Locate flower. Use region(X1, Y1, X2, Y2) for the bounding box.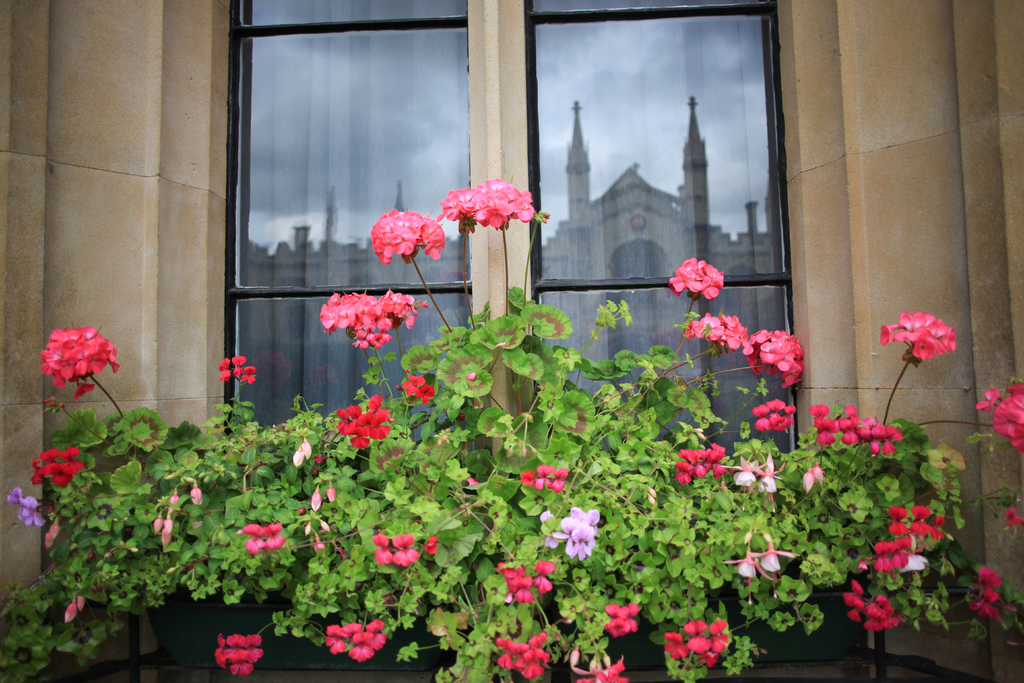
region(727, 541, 771, 602).
